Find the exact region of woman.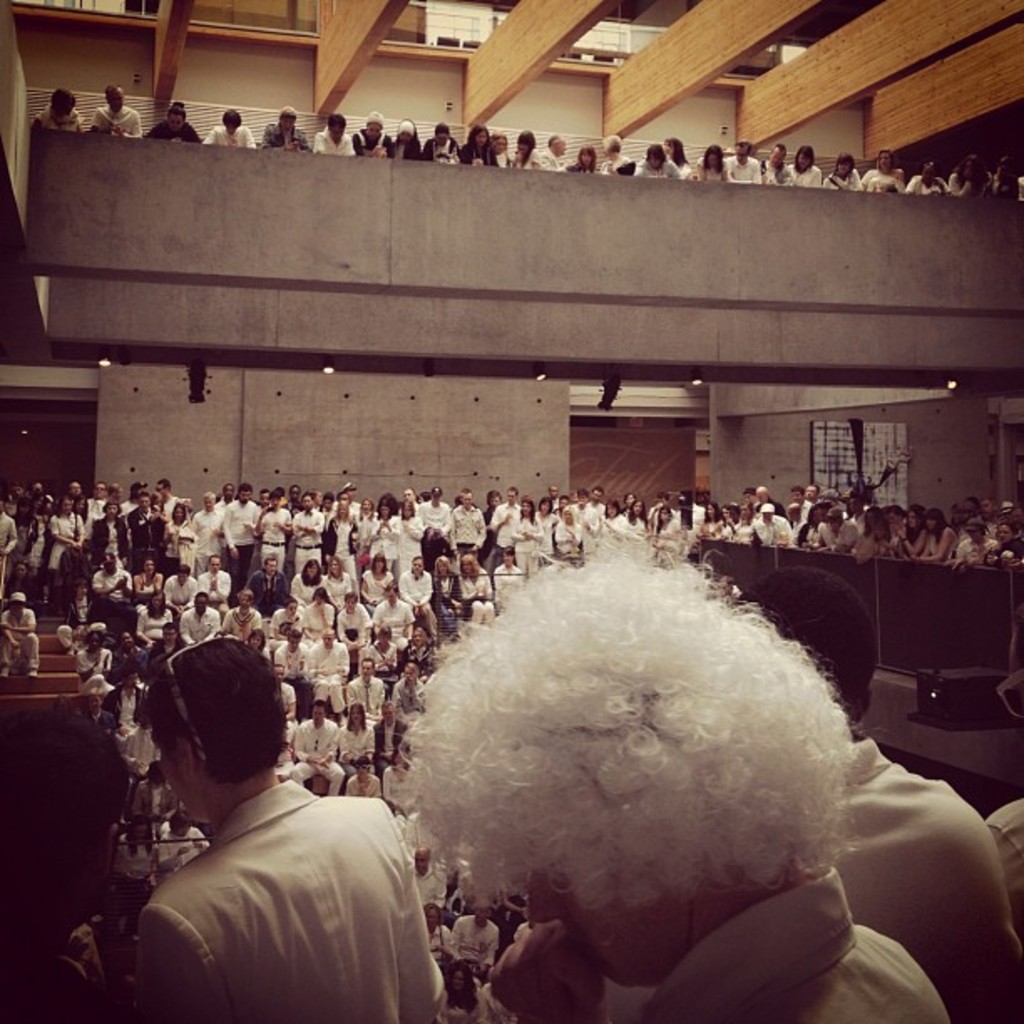
Exact region: [left=296, top=561, right=320, bottom=599].
